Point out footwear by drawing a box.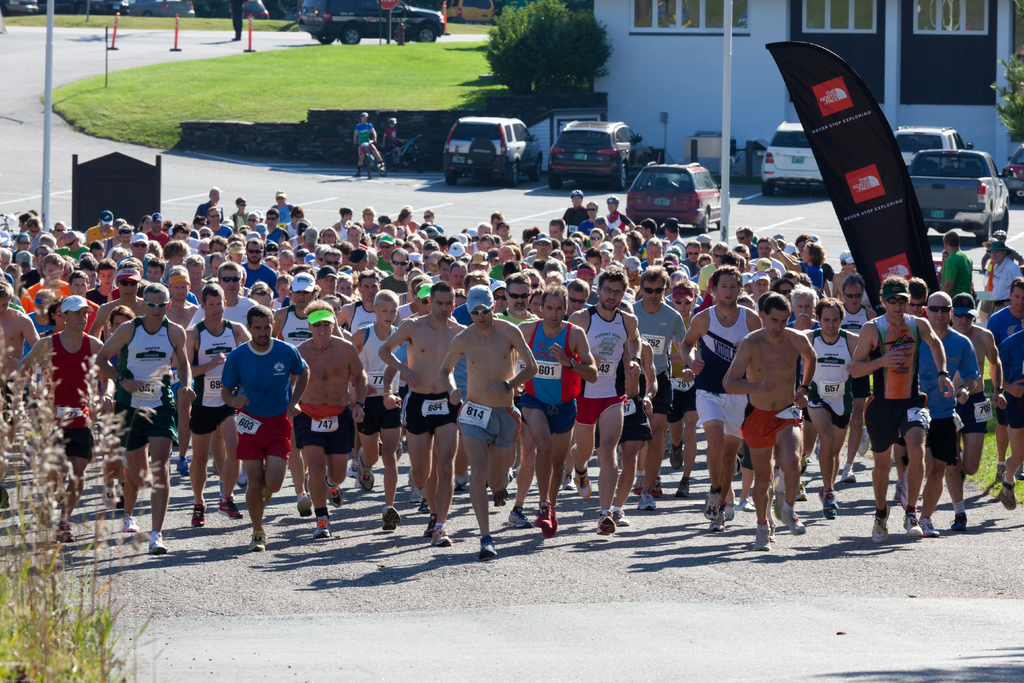
<bbox>378, 165, 386, 174</bbox>.
